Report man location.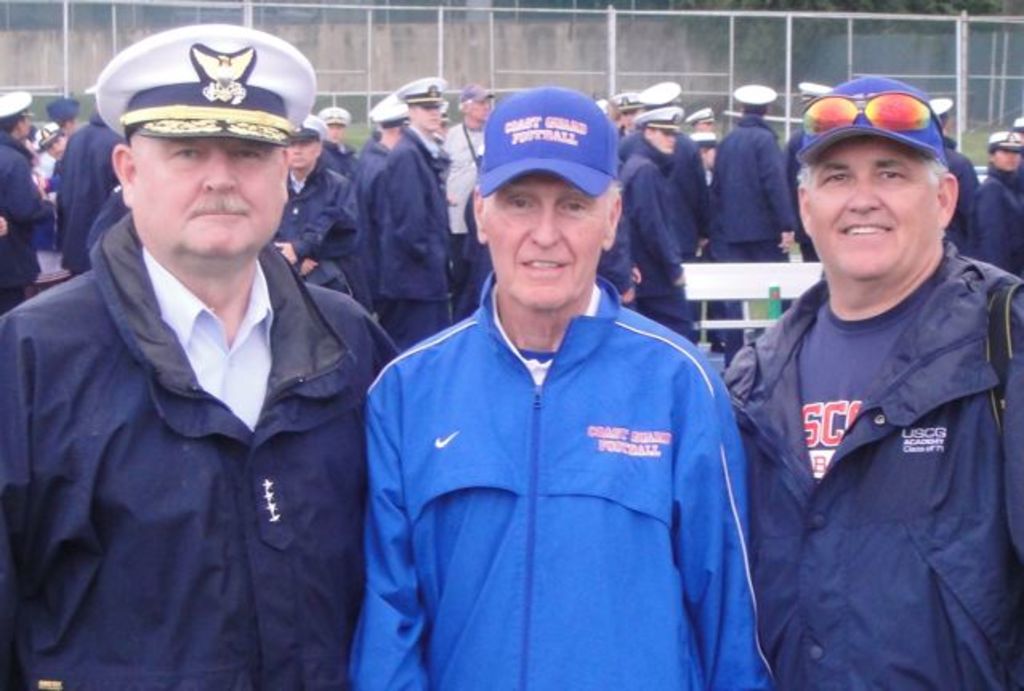
Report: bbox=[311, 109, 353, 178].
